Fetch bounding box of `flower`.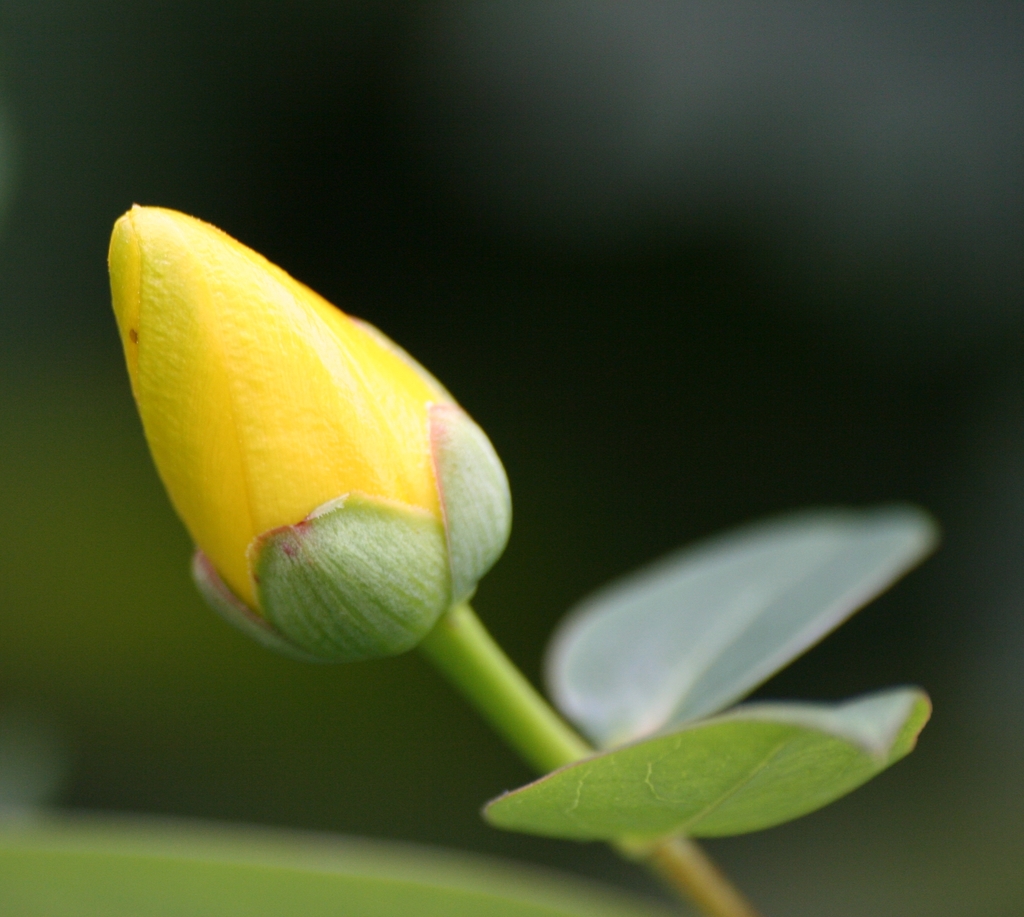
Bbox: {"left": 15, "top": 202, "right": 553, "bottom": 687}.
